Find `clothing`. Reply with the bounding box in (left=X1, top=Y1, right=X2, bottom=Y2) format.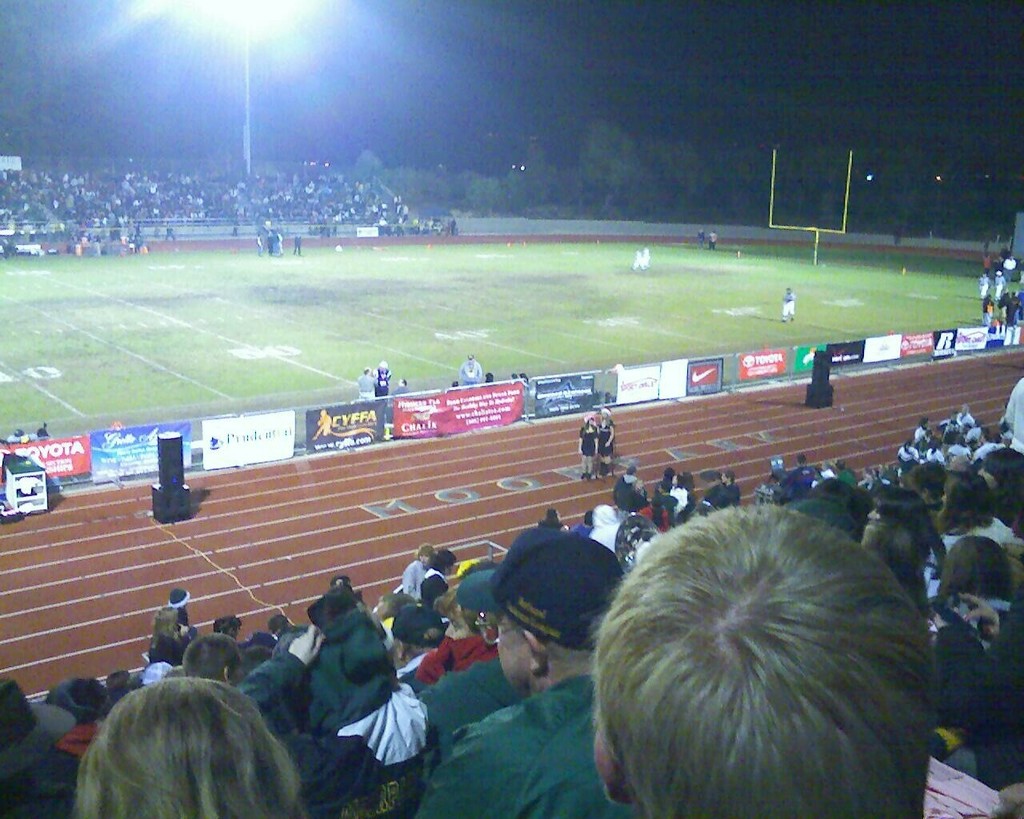
(left=773, top=462, right=861, bottom=500).
